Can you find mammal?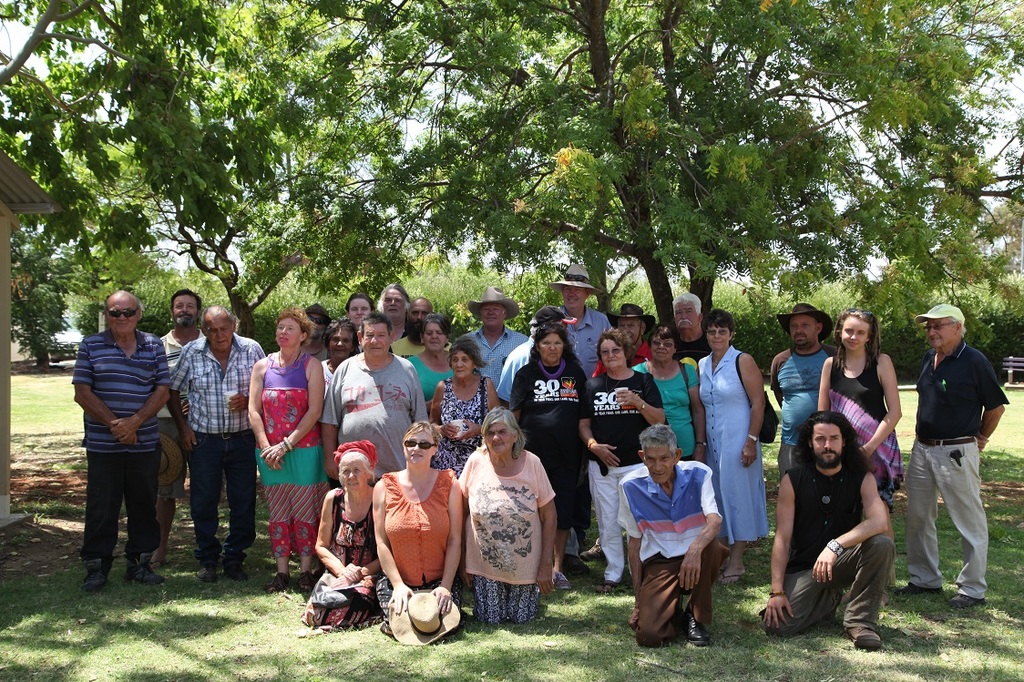
Yes, bounding box: [x1=390, y1=296, x2=451, y2=358].
